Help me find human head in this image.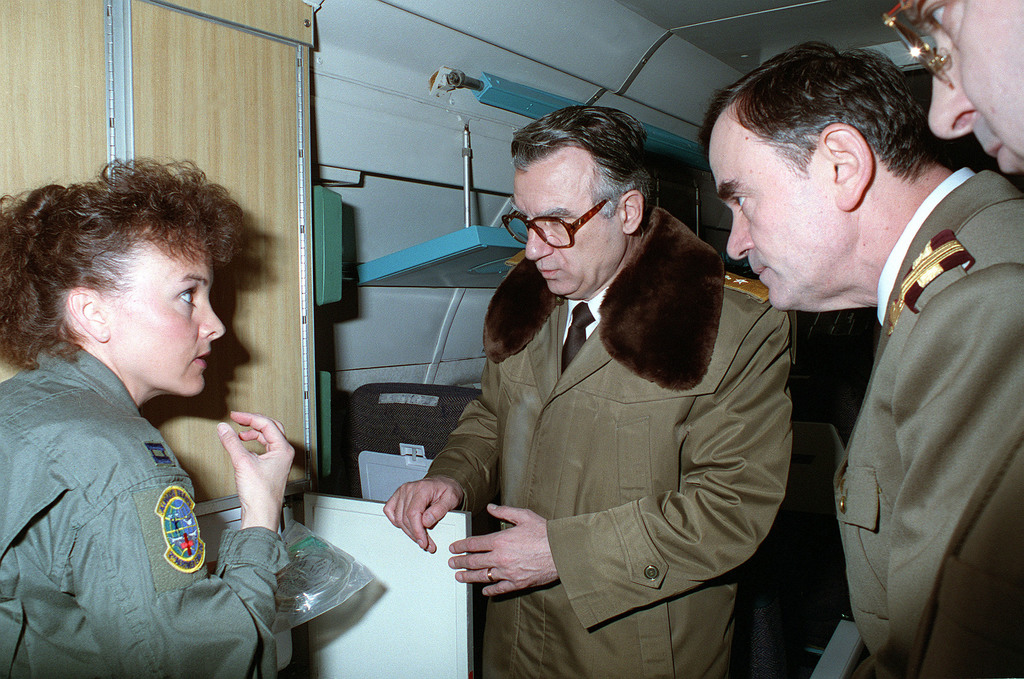
Found it: (924, 0, 1023, 179).
